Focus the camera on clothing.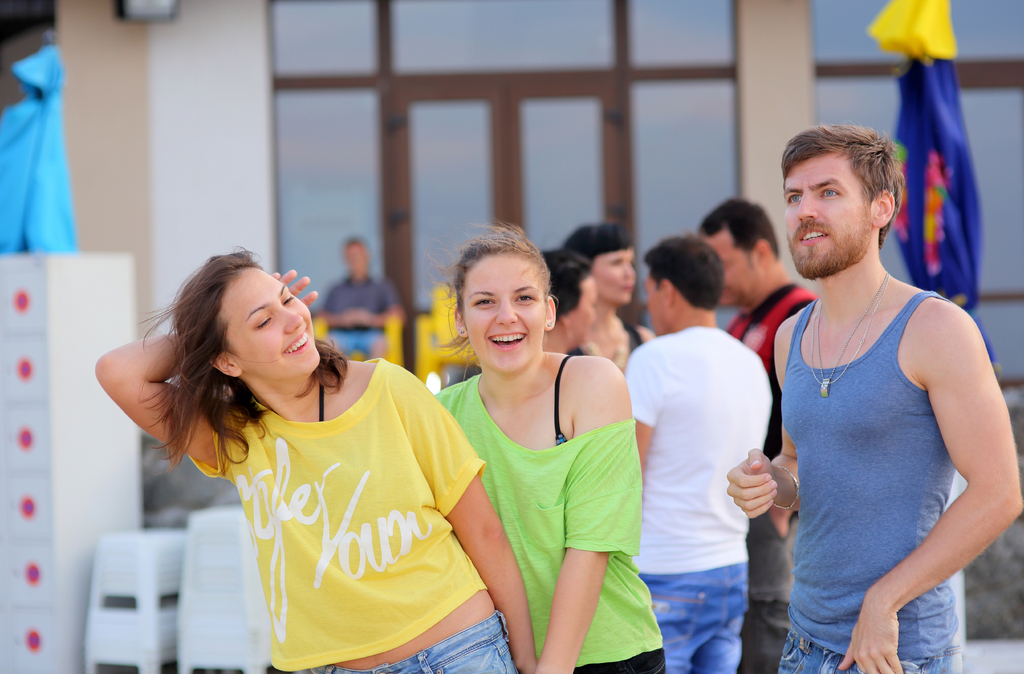
Focus region: [left=191, top=355, right=518, bottom=673].
